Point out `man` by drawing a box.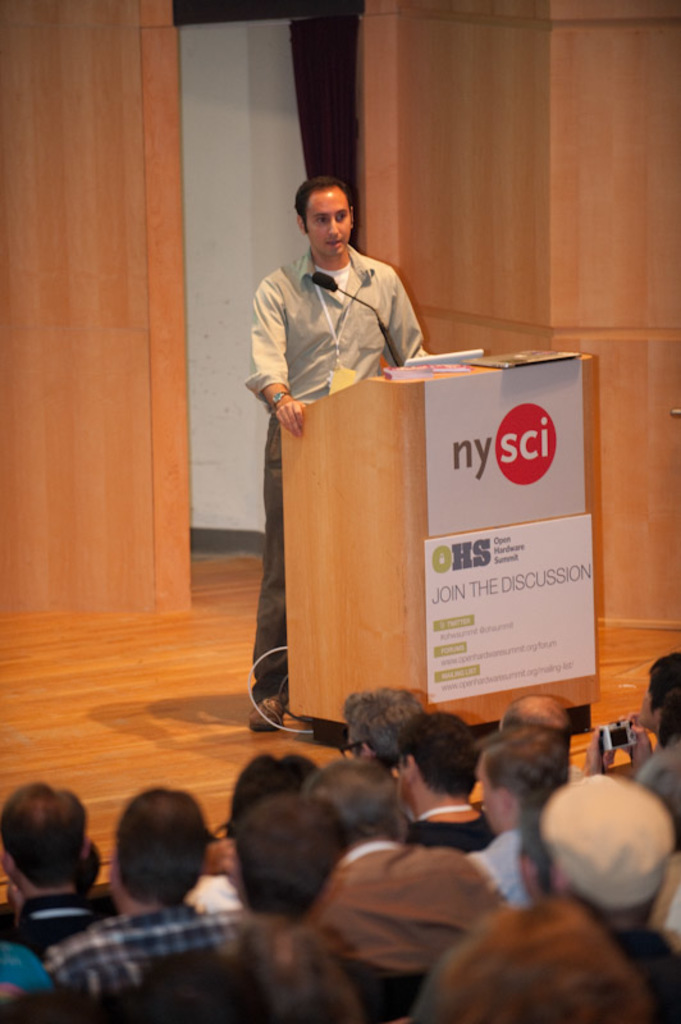
<box>303,754,509,1023</box>.
